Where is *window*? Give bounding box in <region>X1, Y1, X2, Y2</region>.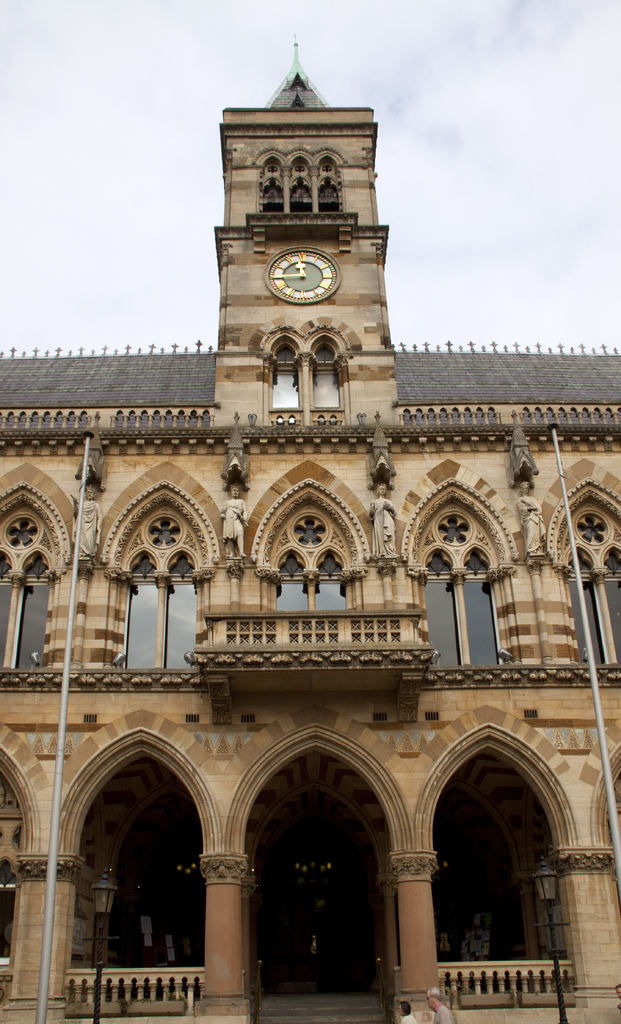
<region>0, 481, 46, 669</region>.
